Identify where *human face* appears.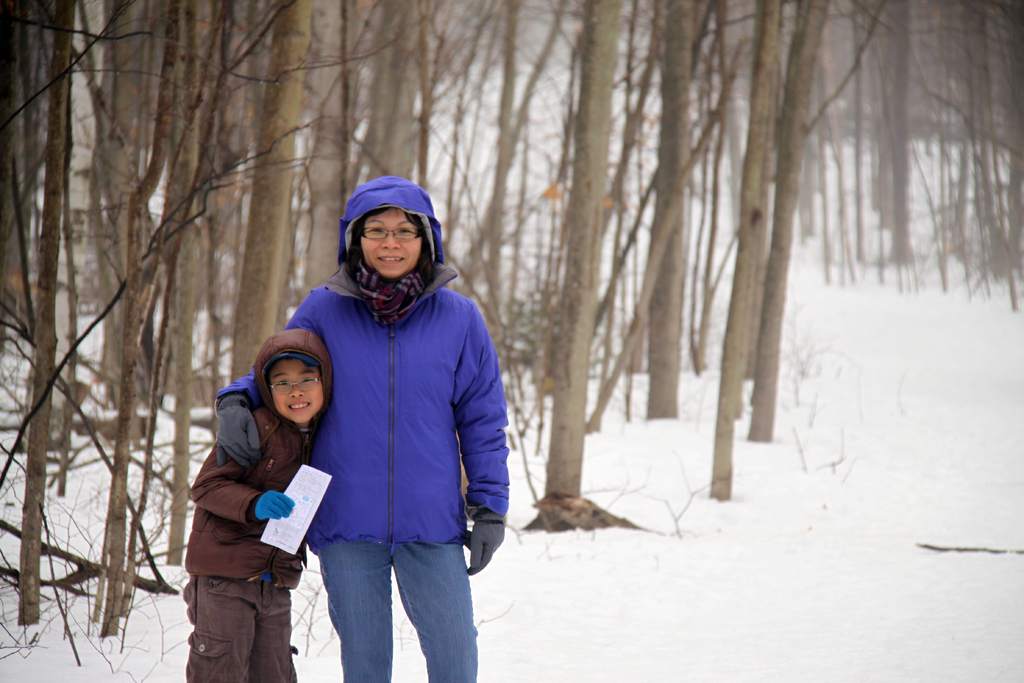
Appears at 359/208/420/279.
